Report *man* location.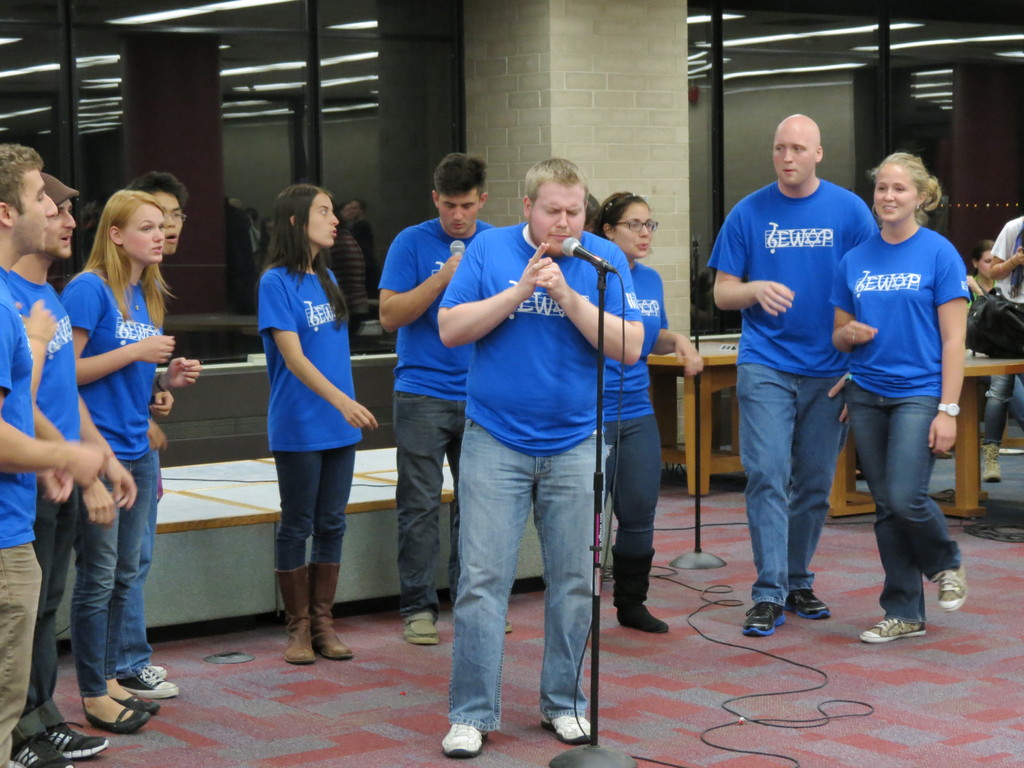
Report: x1=6 y1=169 x2=113 y2=763.
